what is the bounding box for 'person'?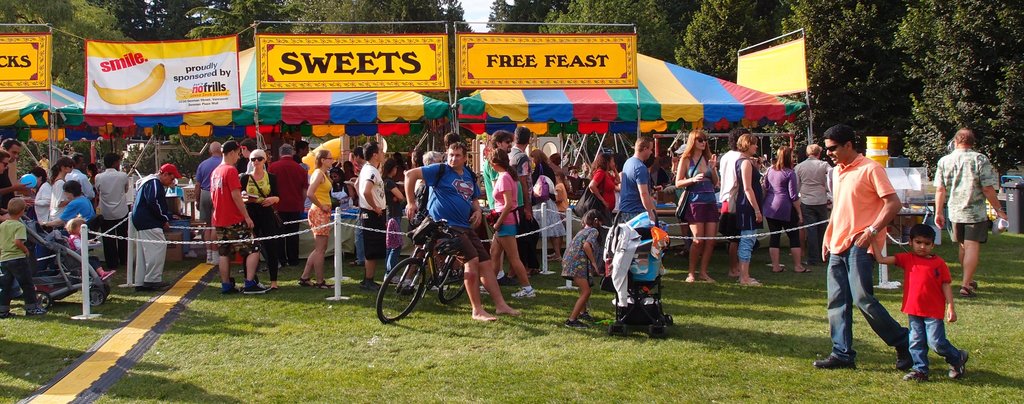
Rect(0, 198, 41, 313).
